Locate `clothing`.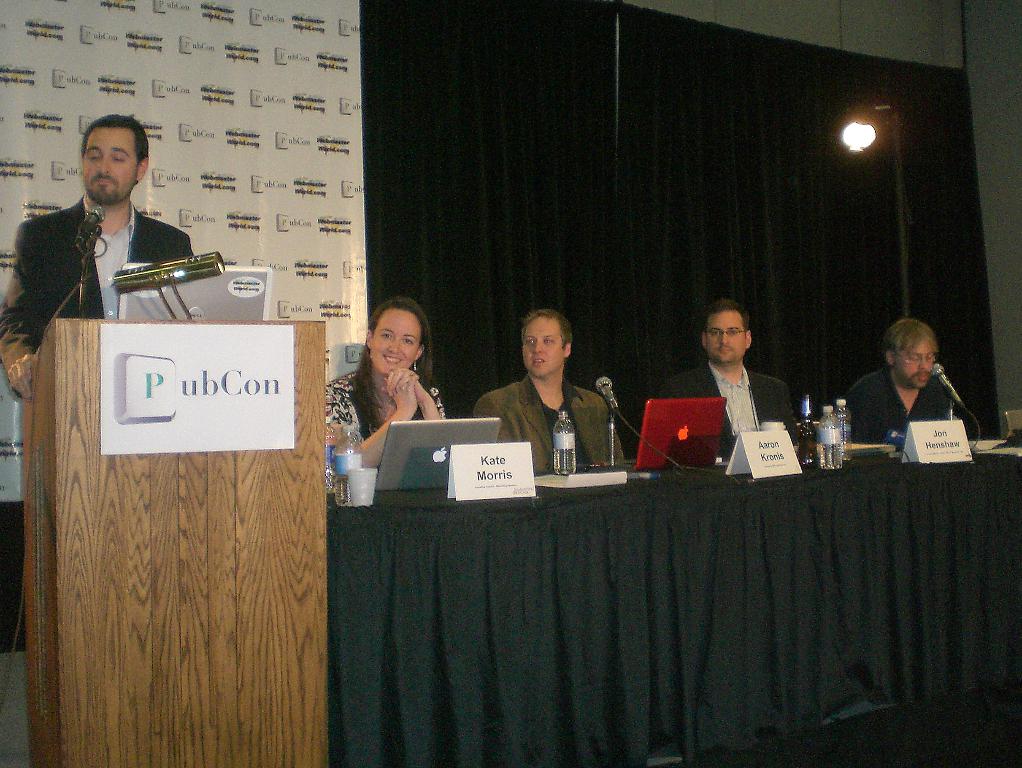
Bounding box: Rect(323, 369, 448, 447).
